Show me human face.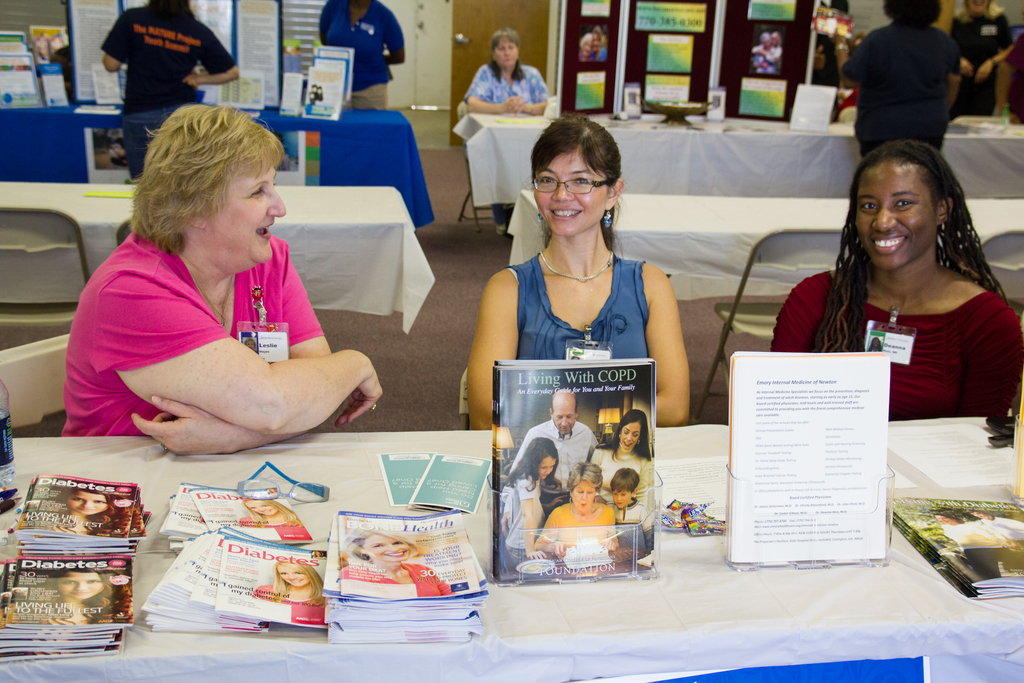
human face is here: box(612, 491, 630, 508).
